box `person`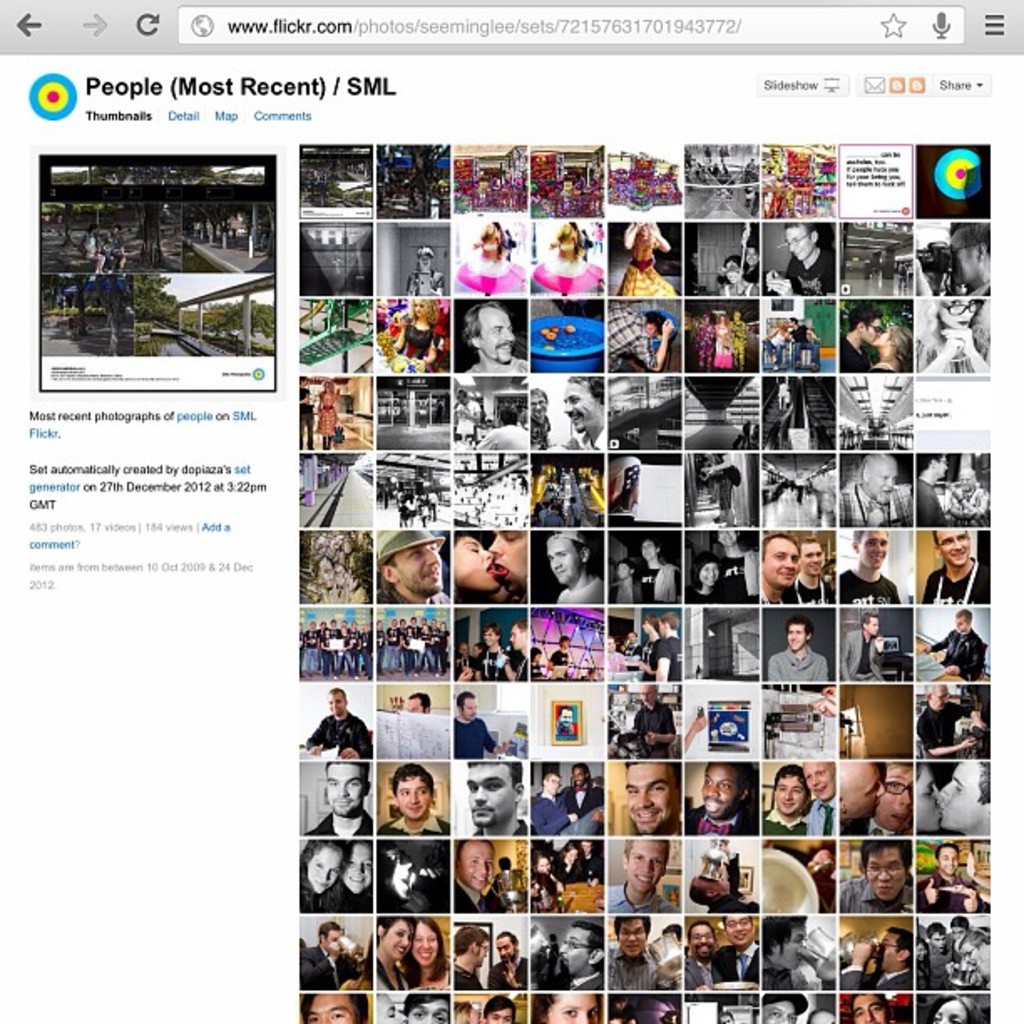
locate(534, 775, 599, 832)
